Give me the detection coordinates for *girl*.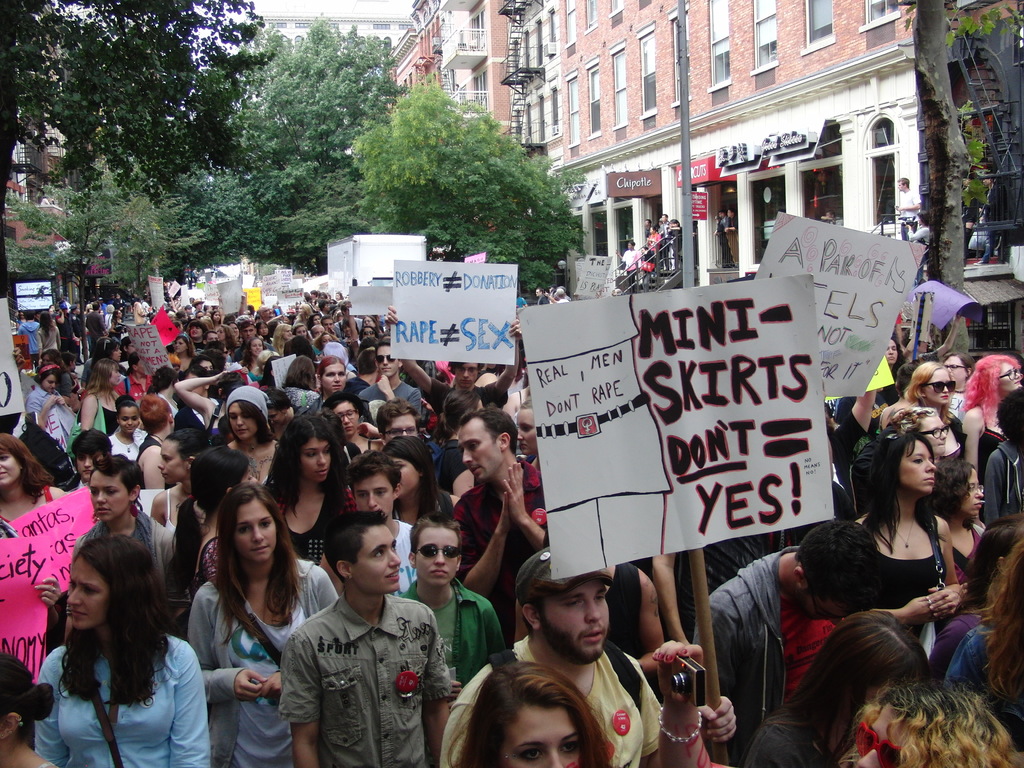
region(900, 365, 958, 433).
